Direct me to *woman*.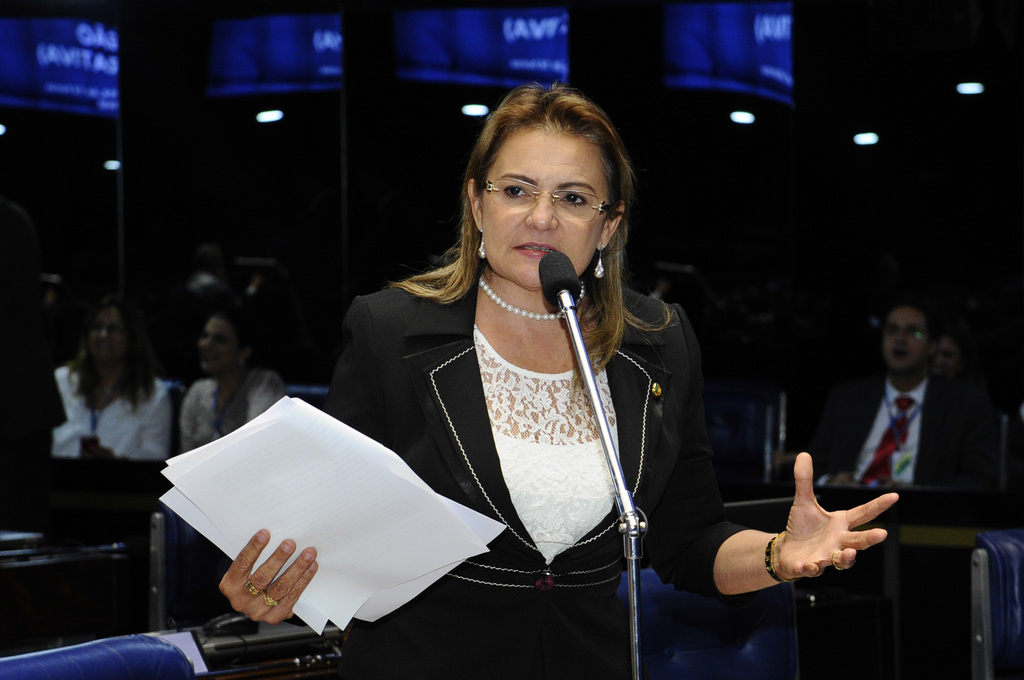
Direction: (x1=220, y1=83, x2=897, y2=679).
